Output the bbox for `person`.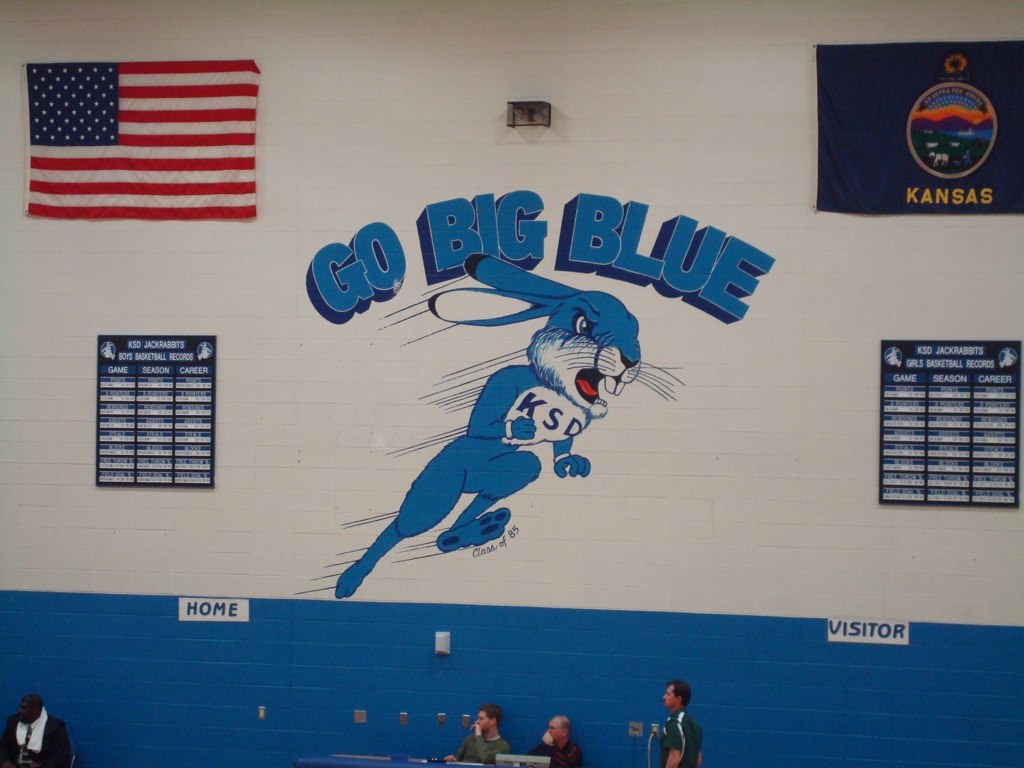
l=443, t=704, r=514, b=763.
